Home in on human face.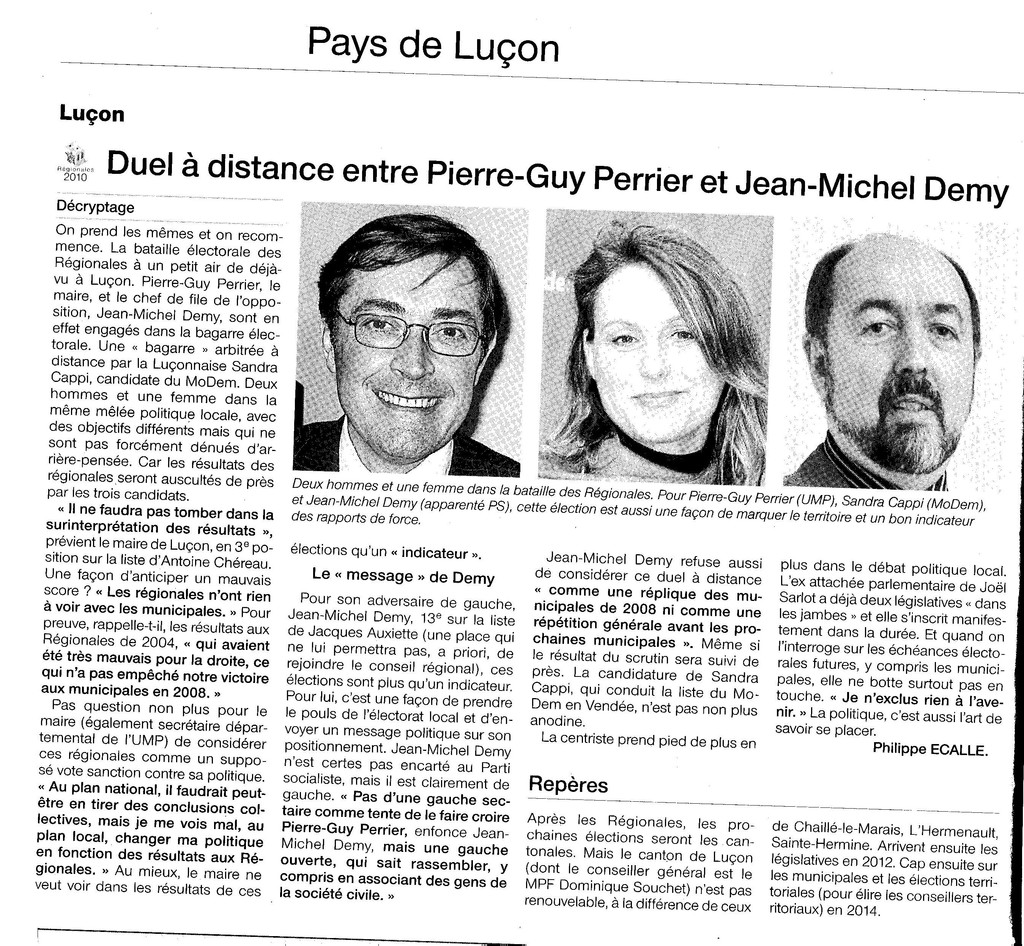
Homed in at pyautogui.locateOnScreen(589, 256, 723, 442).
